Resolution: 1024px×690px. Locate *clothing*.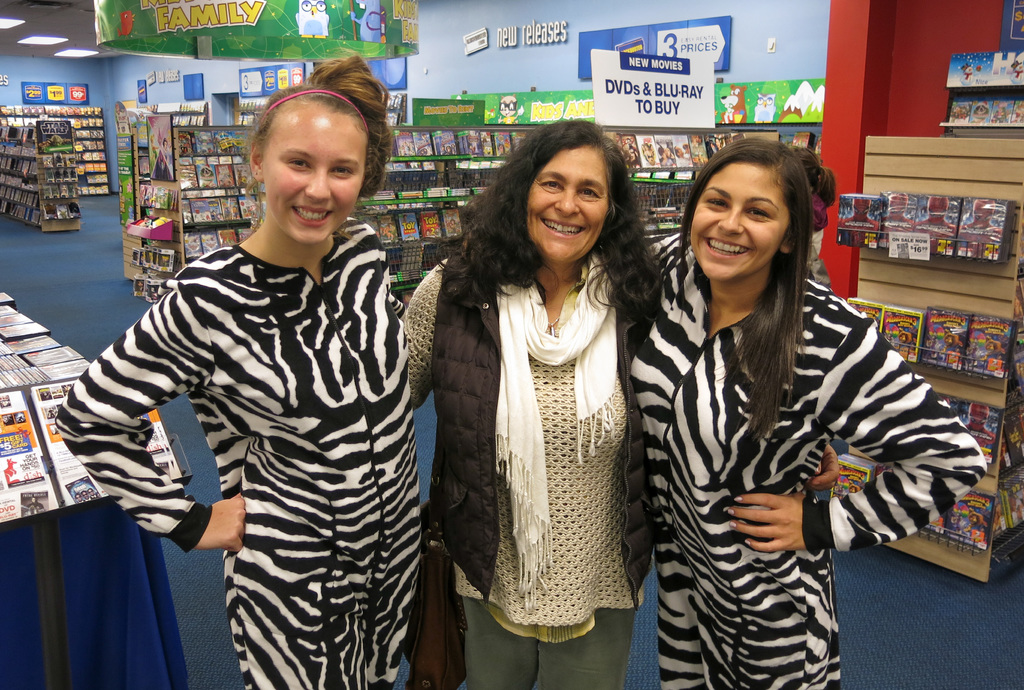
(877, 192, 913, 249).
